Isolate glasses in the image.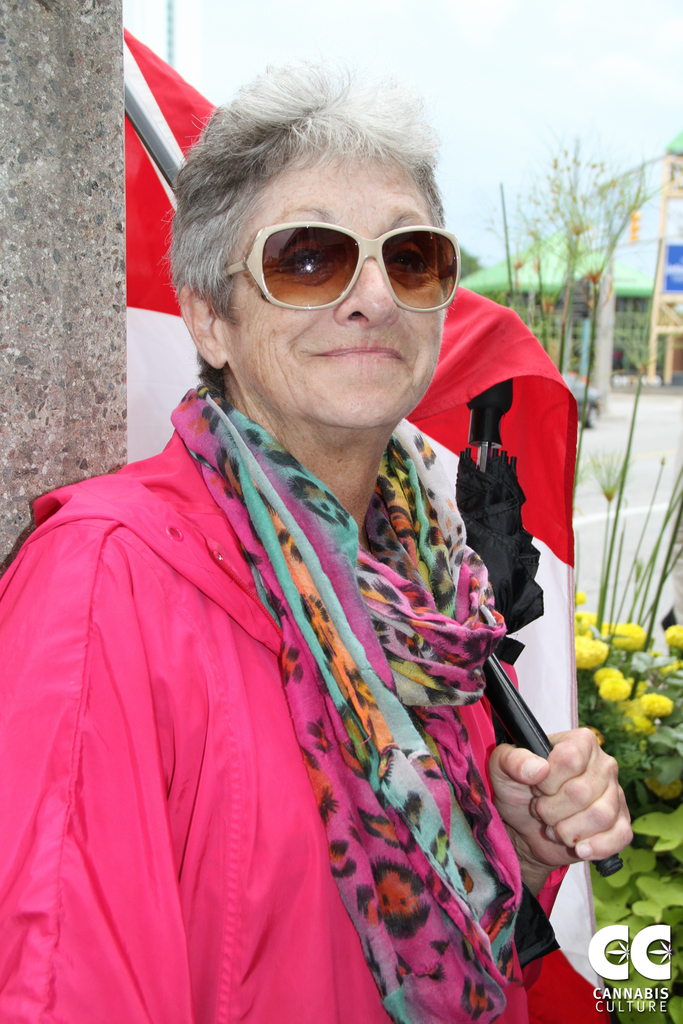
Isolated region: locate(219, 223, 462, 310).
